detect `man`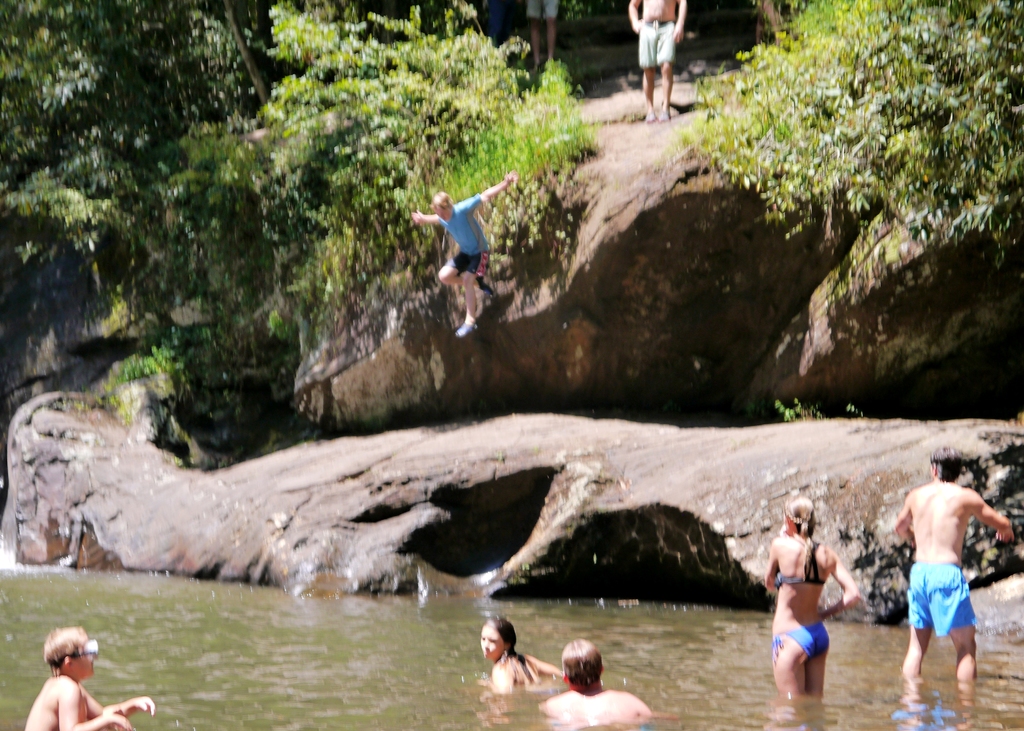
(883,470,1000,705)
